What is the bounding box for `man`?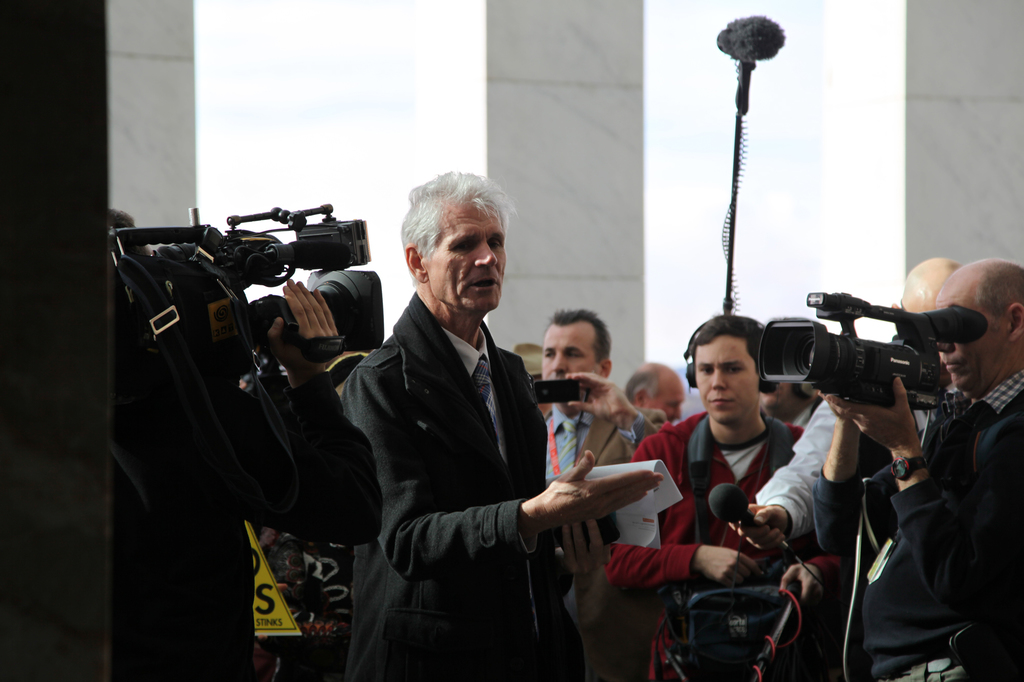
730, 251, 972, 557.
